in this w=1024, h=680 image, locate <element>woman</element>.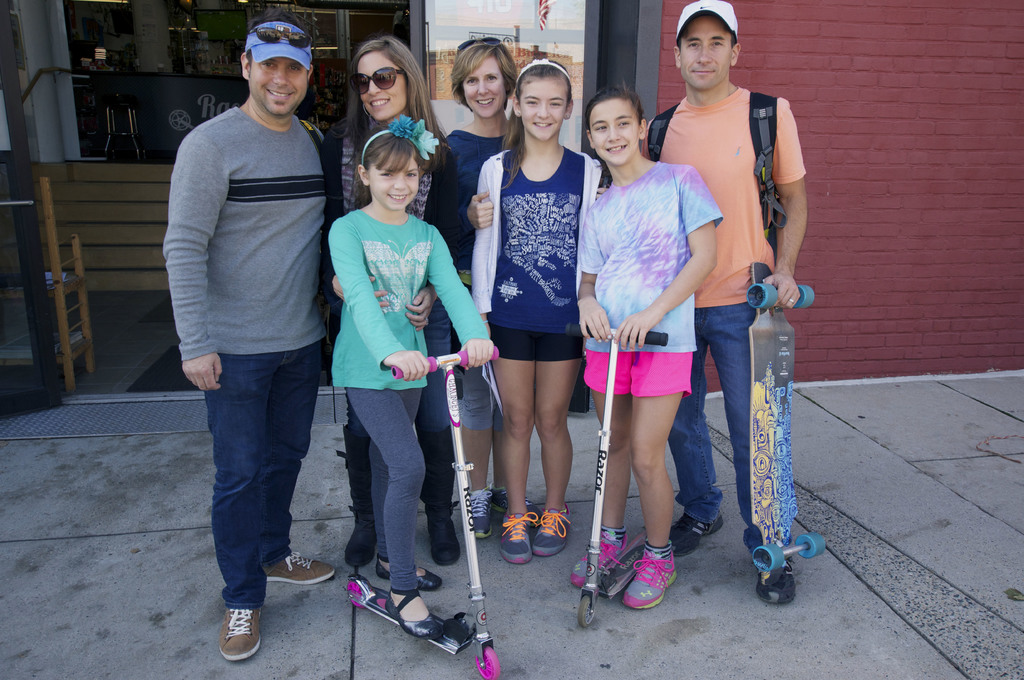
Bounding box: 469,59,609,541.
